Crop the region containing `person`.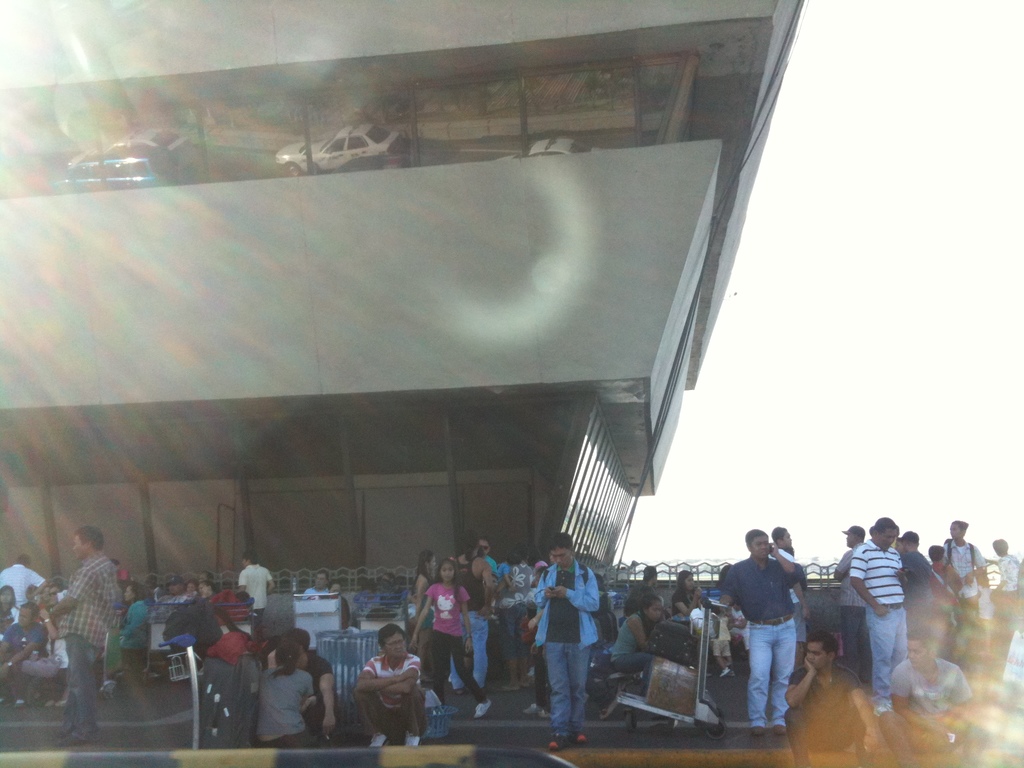
Crop region: {"left": 607, "top": 596, "right": 669, "bottom": 680}.
